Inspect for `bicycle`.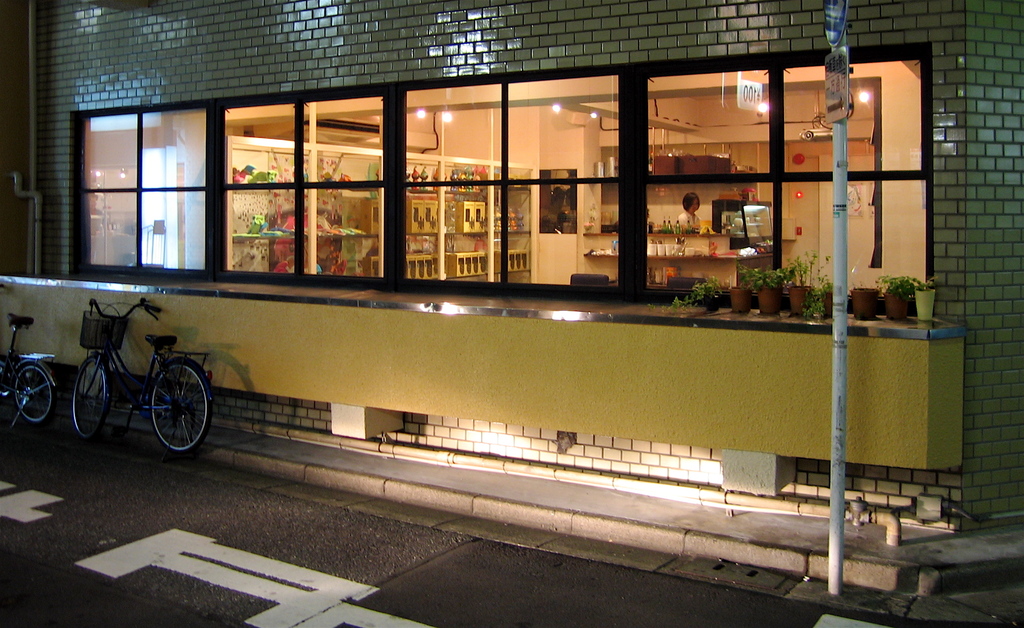
Inspection: 38:283:204:458.
